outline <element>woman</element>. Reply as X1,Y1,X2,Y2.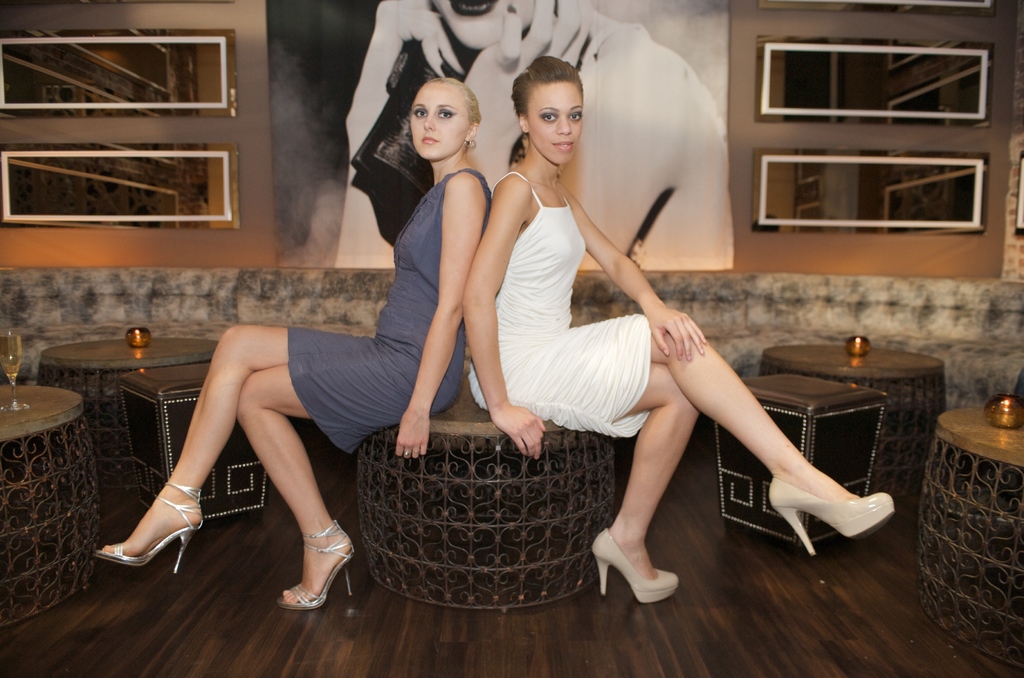
98,75,497,617.
